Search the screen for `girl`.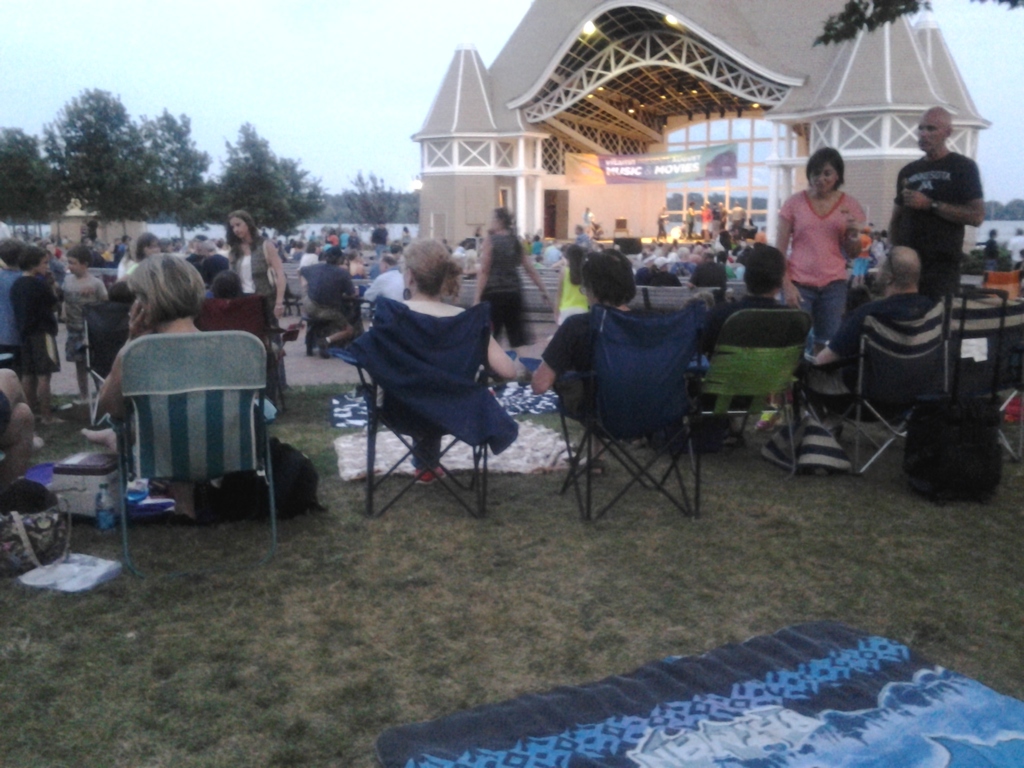
Found at 370:237:513:477.
